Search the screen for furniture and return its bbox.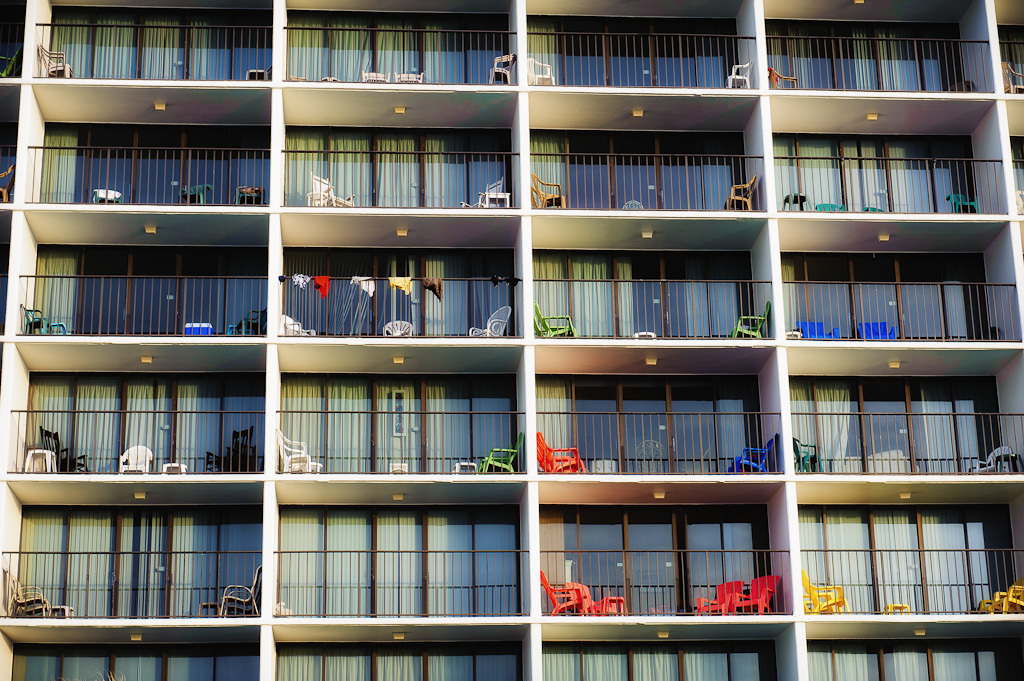
Found: (94, 189, 124, 207).
